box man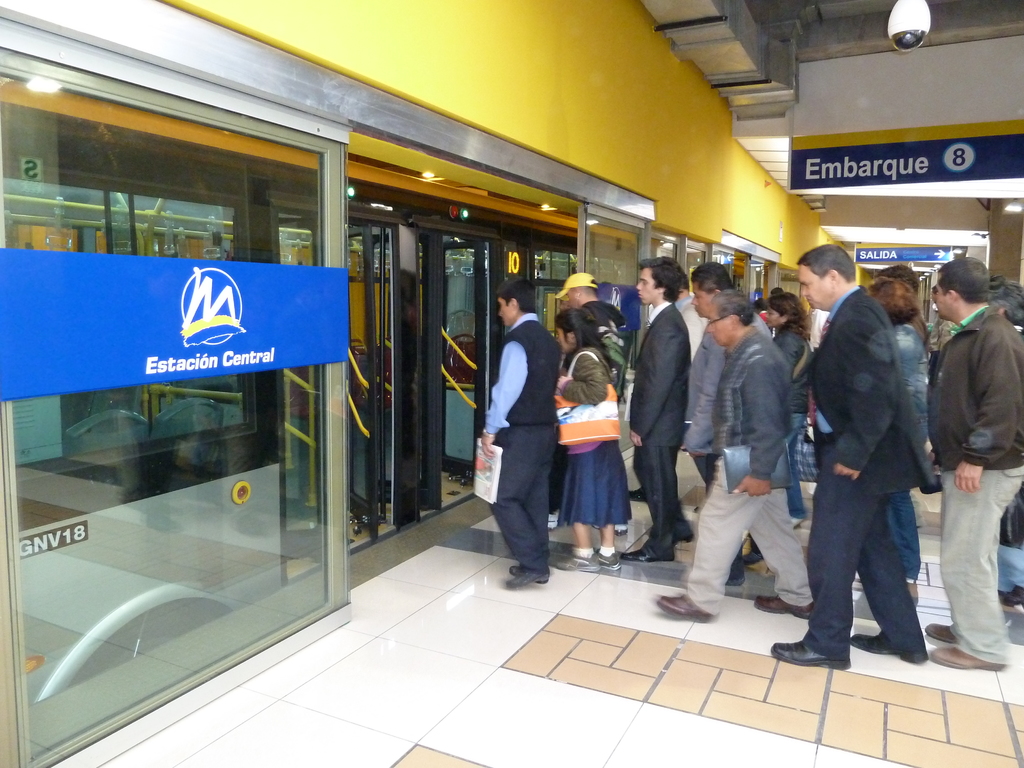
[685,262,776,584]
